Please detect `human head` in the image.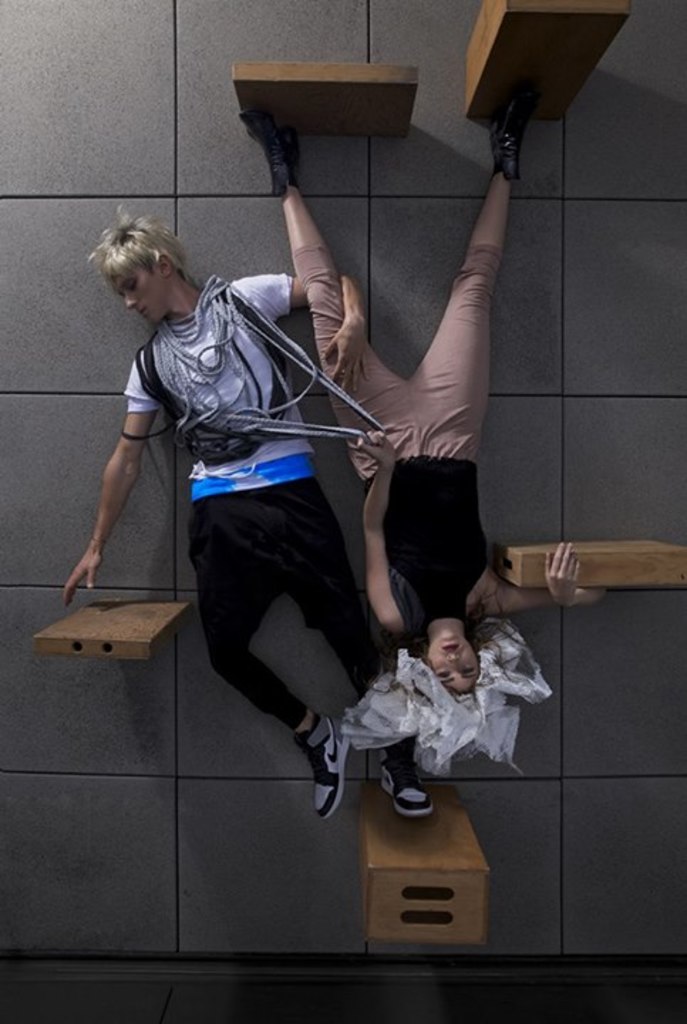
(85,208,205,320).
